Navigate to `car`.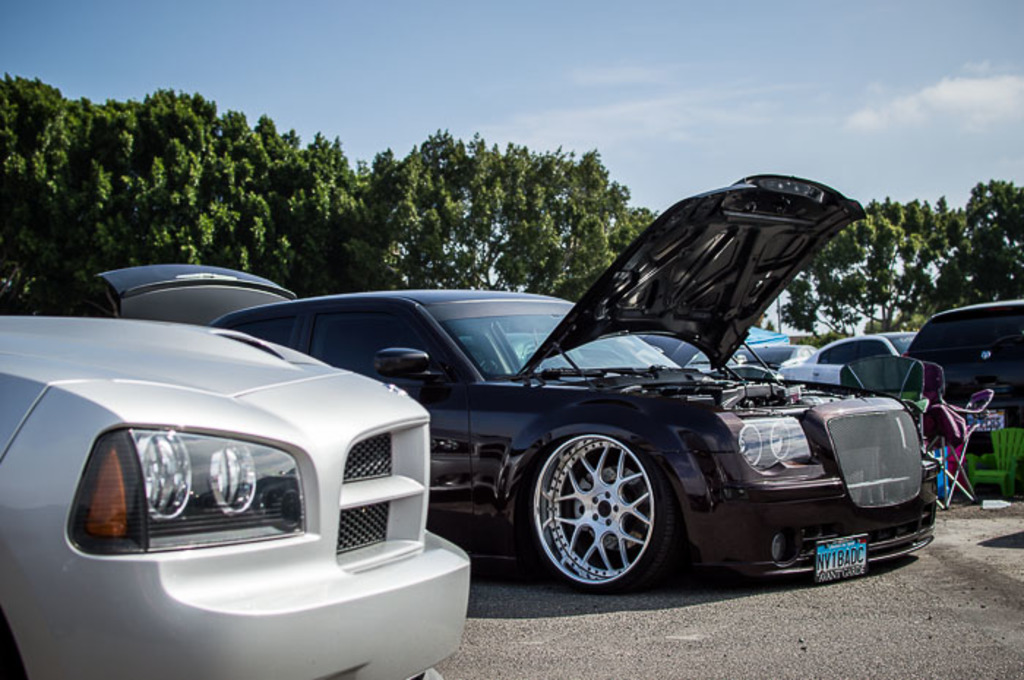
Navigation target: [x1=206, y1=174, x2=945, y2=578].
